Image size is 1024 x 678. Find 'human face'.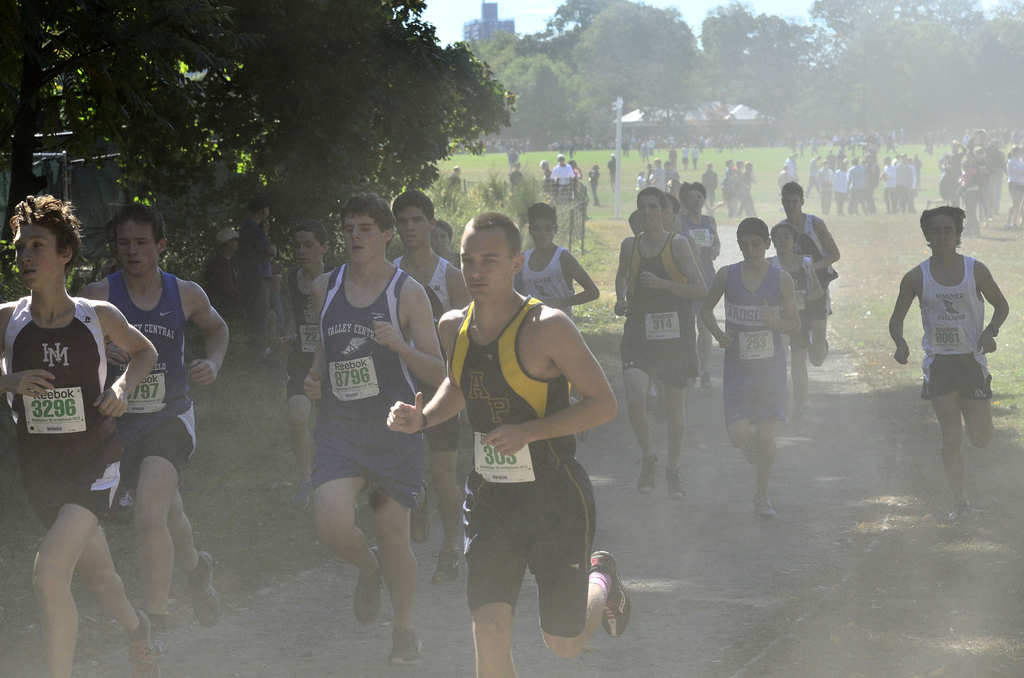
select_region(773, 229, 790, 250).
